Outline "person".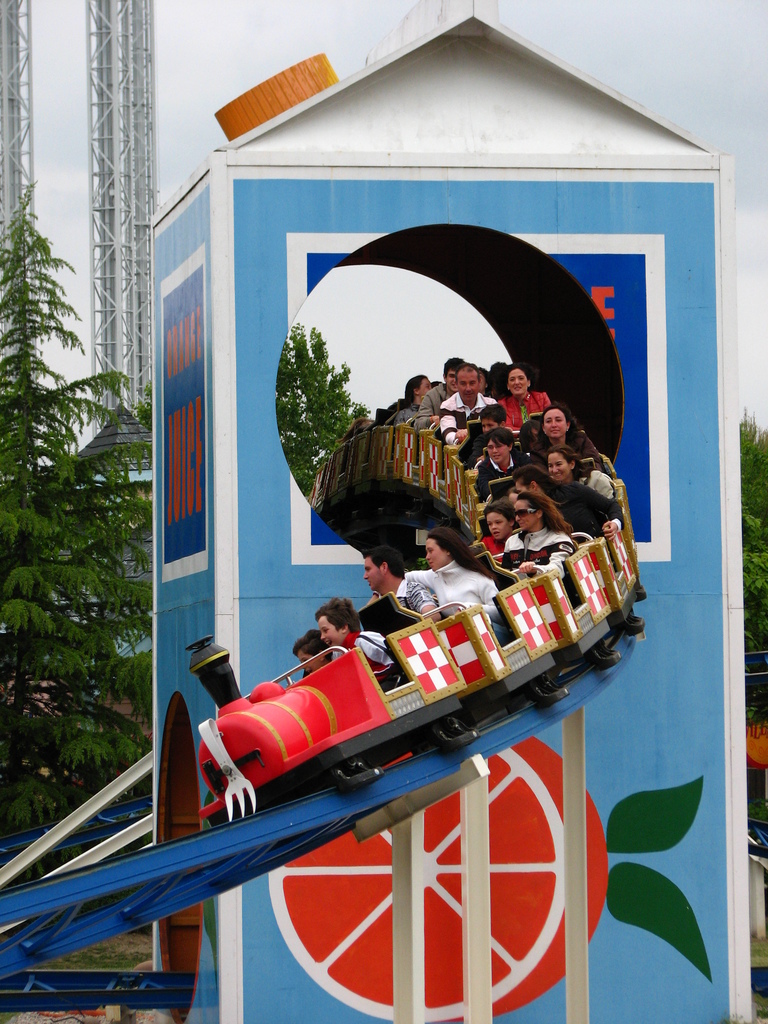
Outline: 534/406/596/463.
